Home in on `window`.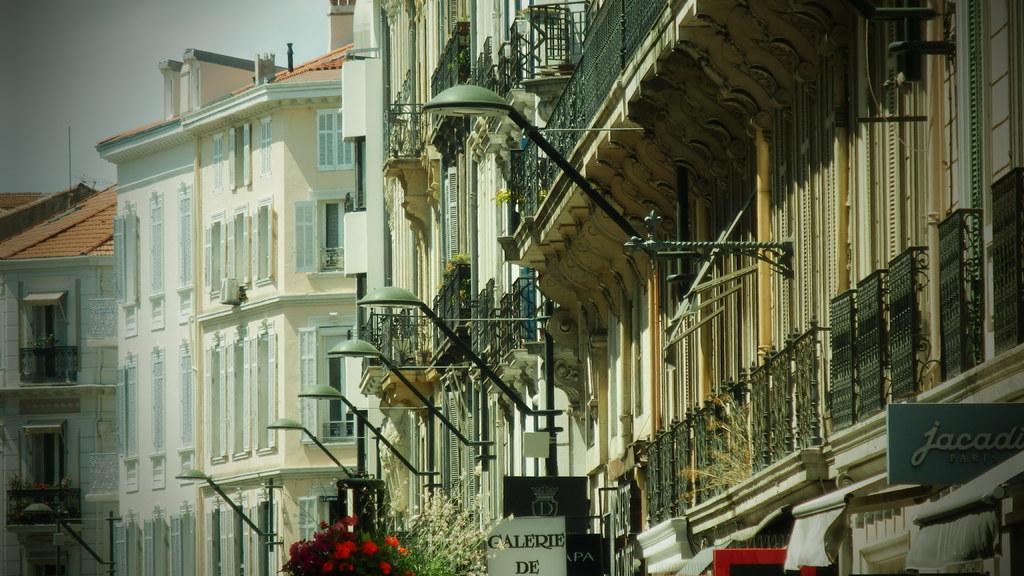
Homed in at (114, 202, 139, 339).
